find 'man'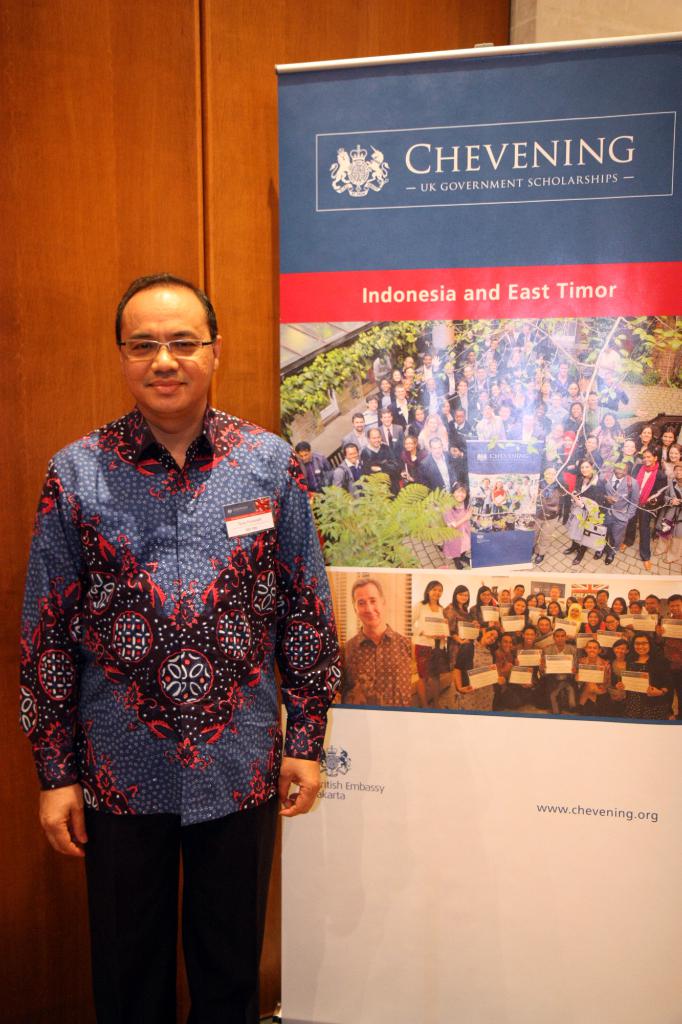
left=600, top=593, right=612, bottom=612
